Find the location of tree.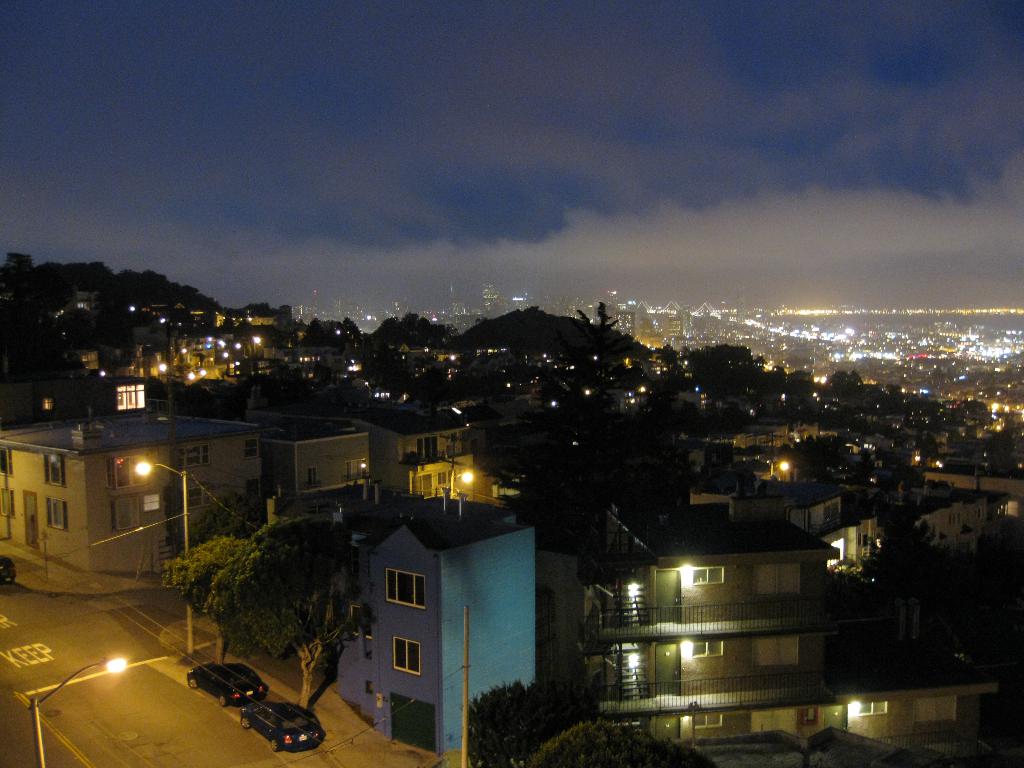
Location: detection(299, 312, 364, 355).
